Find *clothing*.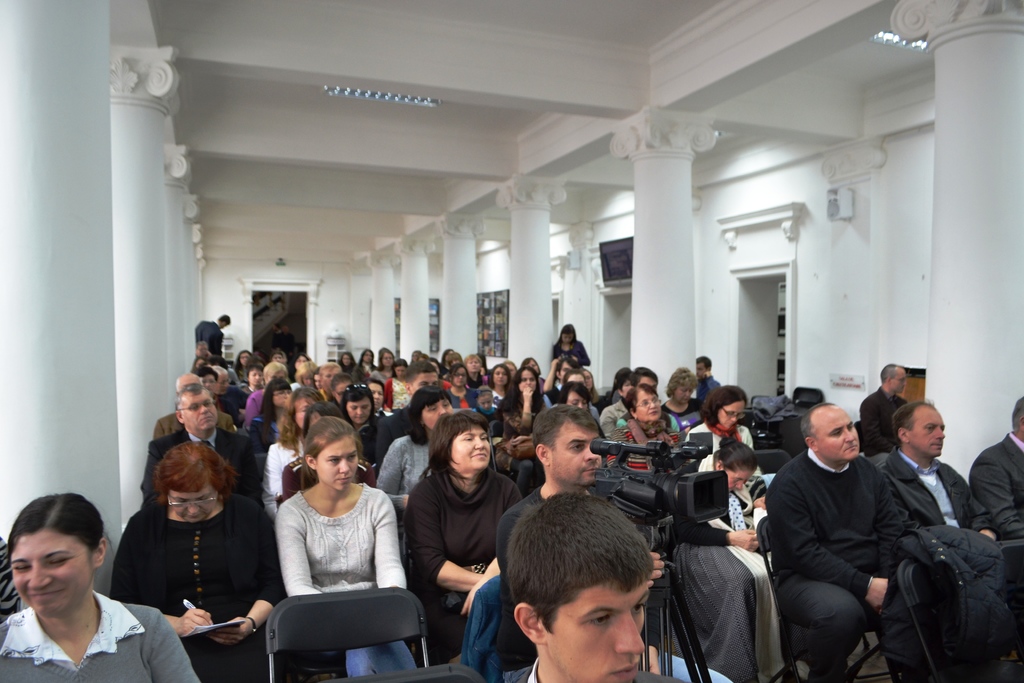
crop(547, 337, 589, 368).
